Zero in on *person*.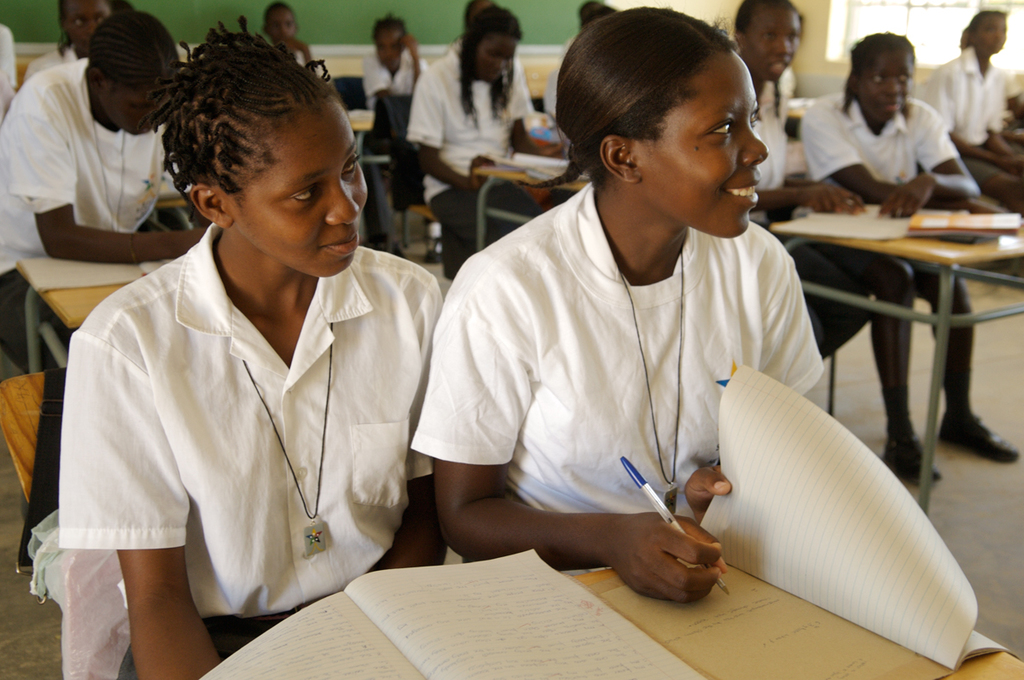
Zeroed in: x1=931, y1=4, x2=1023, y2=213.
